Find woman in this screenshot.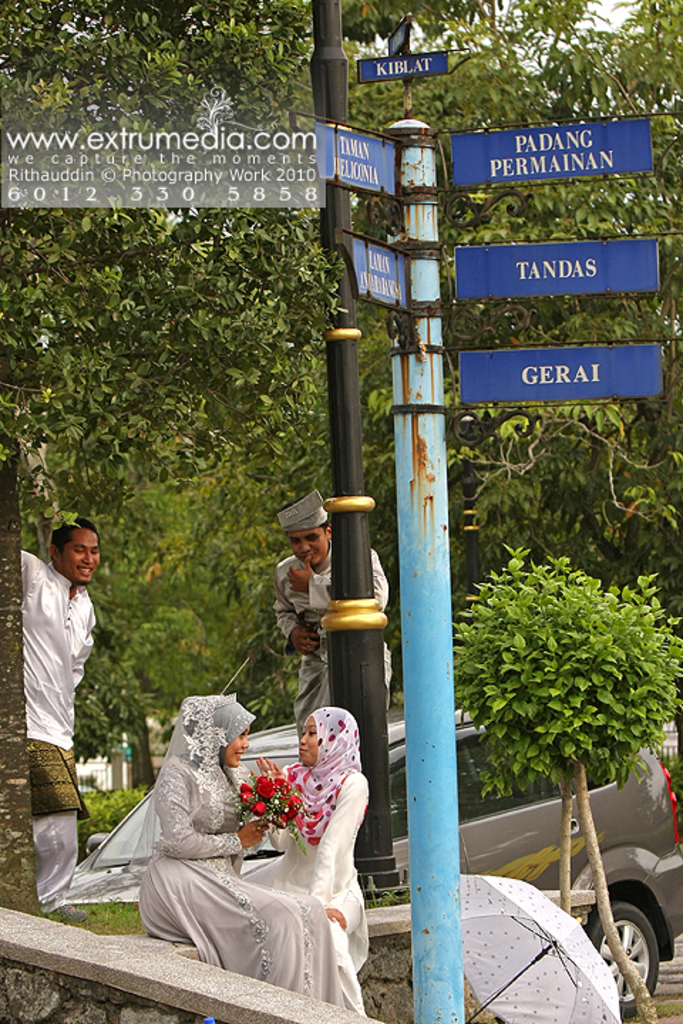
The bounding box for woman is BBox(129, 687, 356, 1021).
